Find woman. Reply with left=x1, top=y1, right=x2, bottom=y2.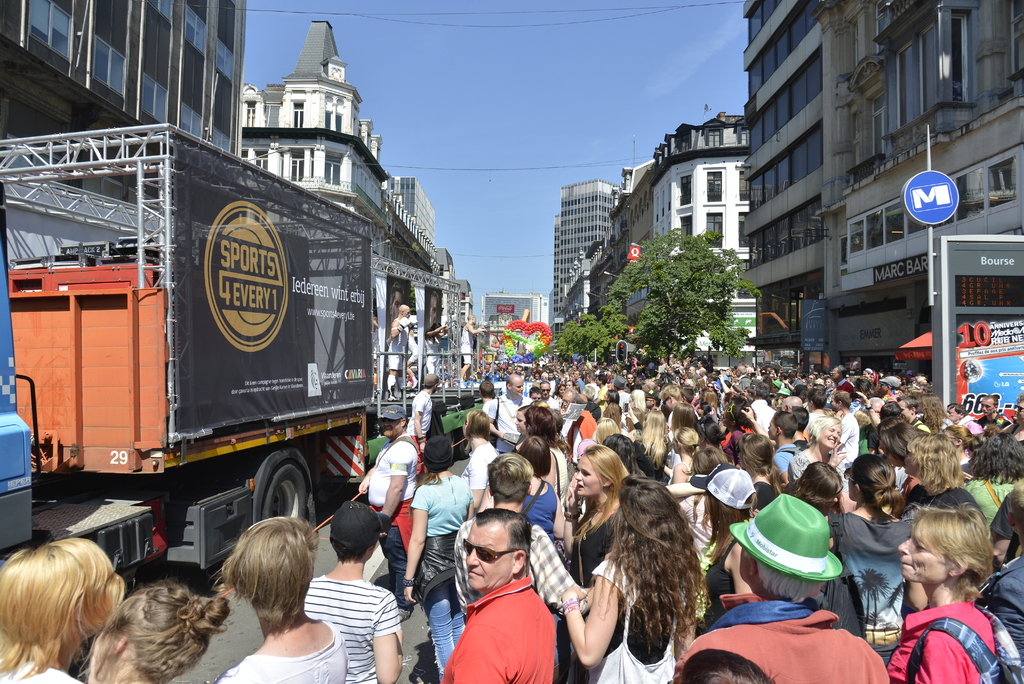
left=510, top=436, right=563, bottom=548.
